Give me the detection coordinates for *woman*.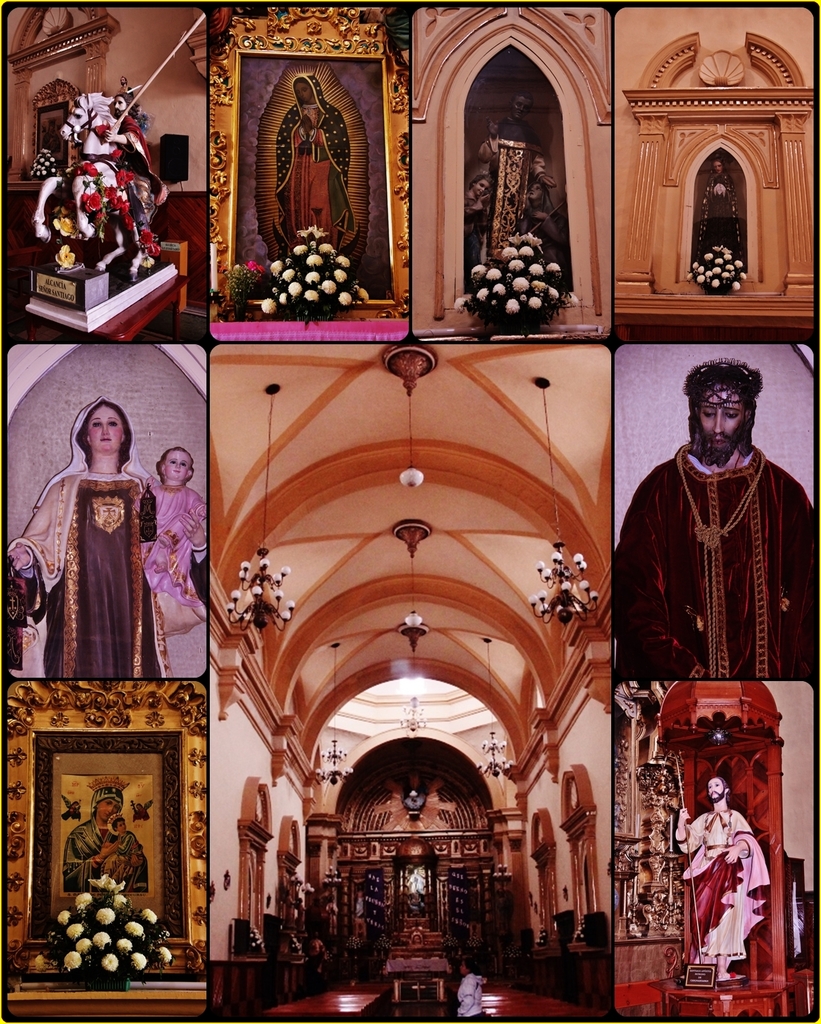
BBox(8, 396, 207, 678).
